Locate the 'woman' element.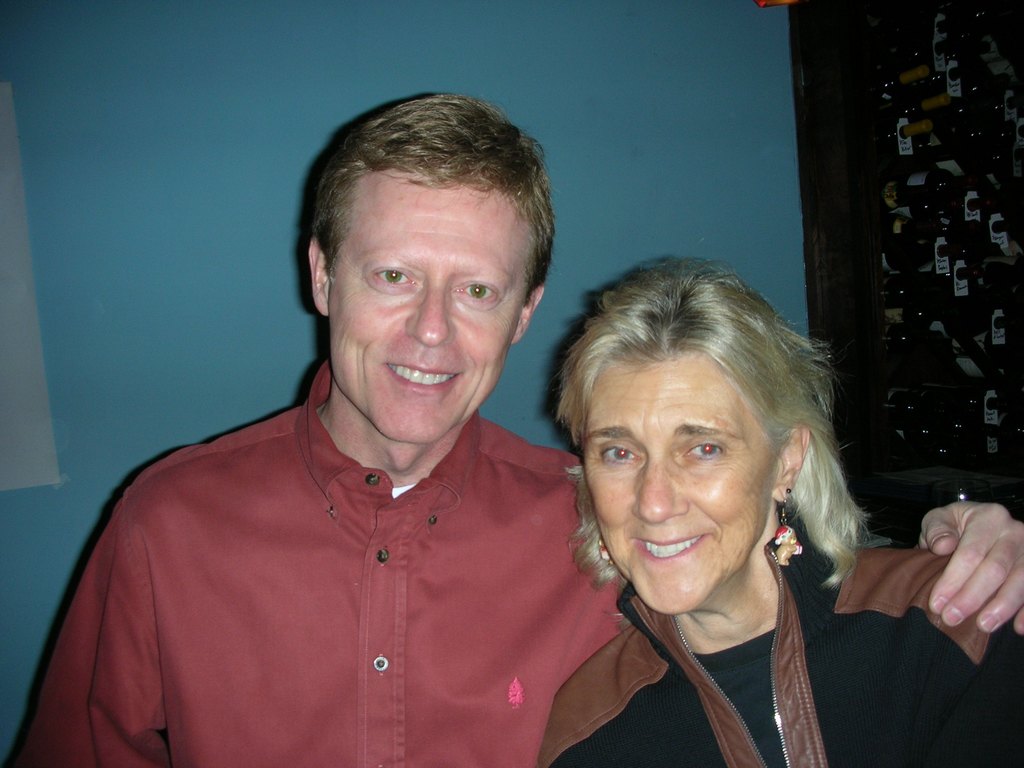
Element bbox: (x1=493, y1=266, x2=917, y2=749).
